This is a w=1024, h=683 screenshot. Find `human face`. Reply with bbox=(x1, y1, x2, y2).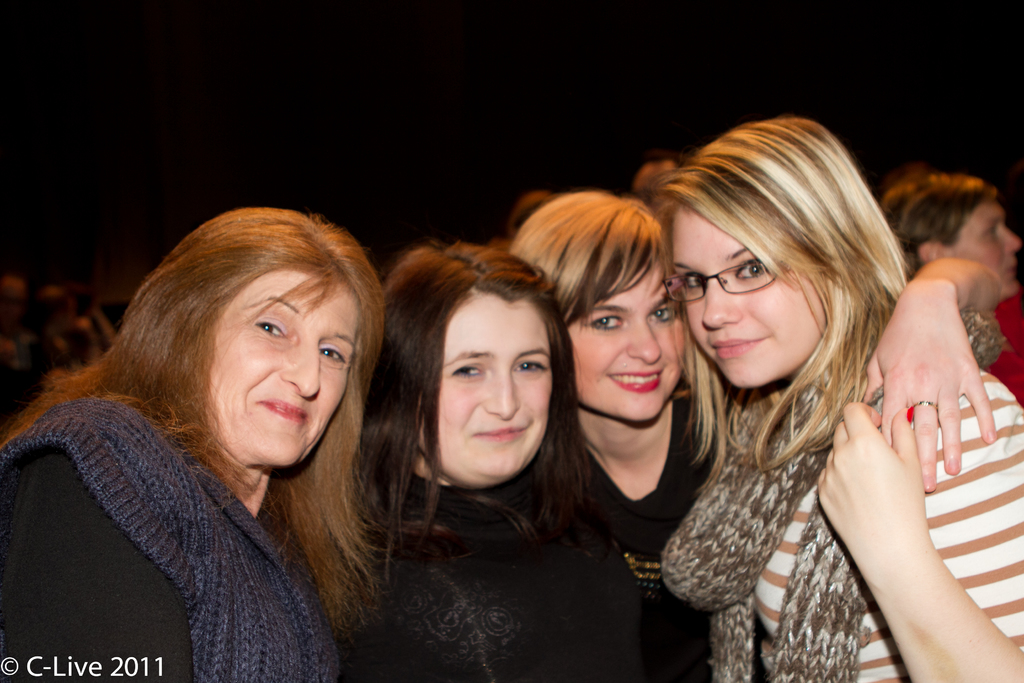
bbox=(671, 201, 830, 385).
